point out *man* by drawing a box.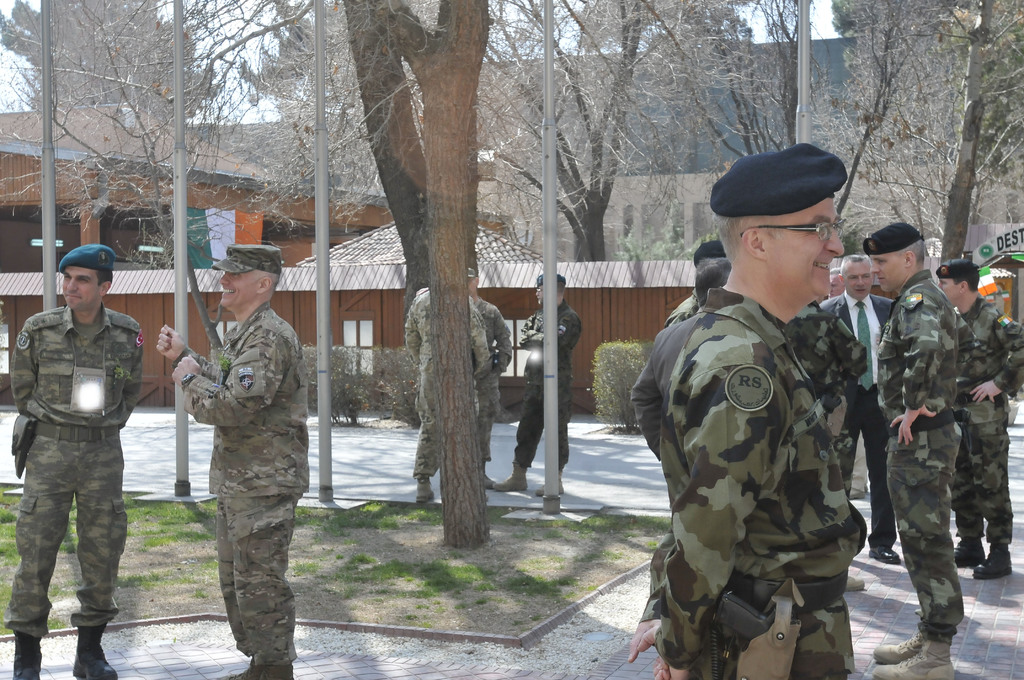
BBox(489, 269, 582, 500).
